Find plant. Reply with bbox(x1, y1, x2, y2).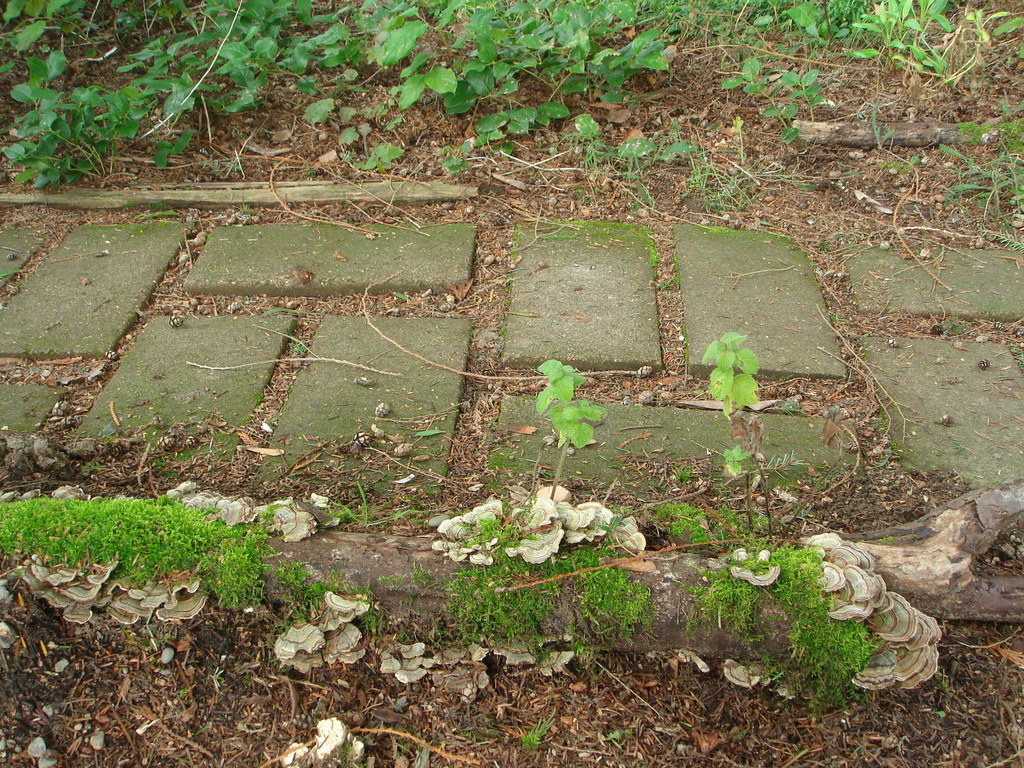
bbox(838, 0, 966, 82).
